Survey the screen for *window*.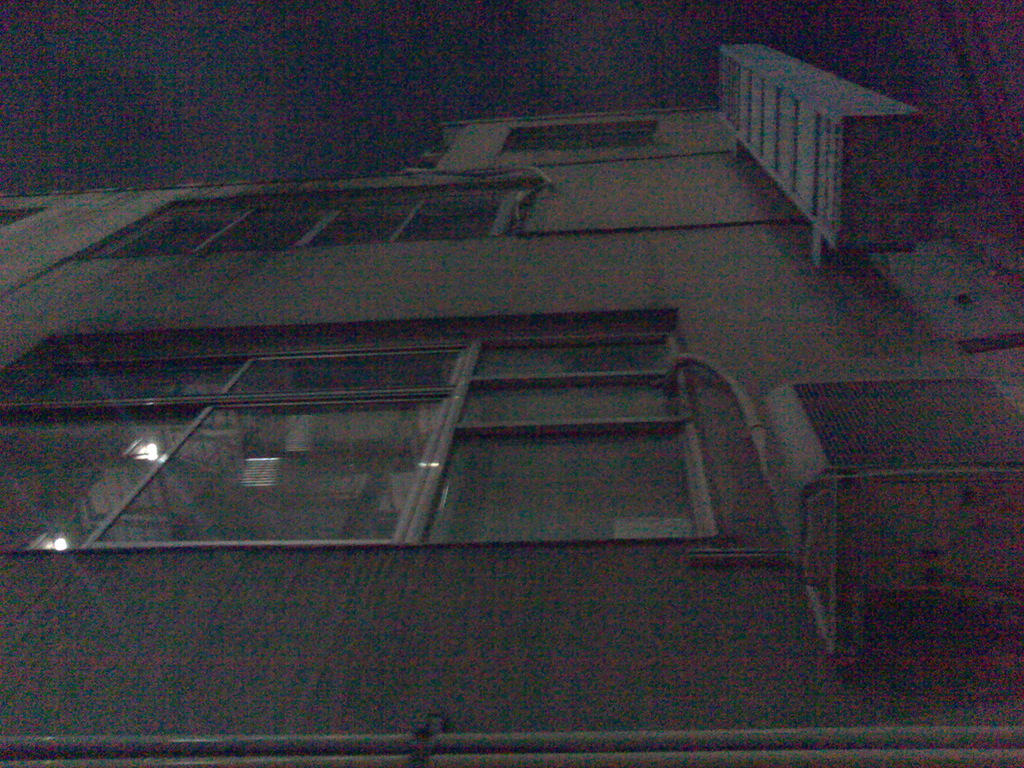
Survey found: (2,328,692,543).
